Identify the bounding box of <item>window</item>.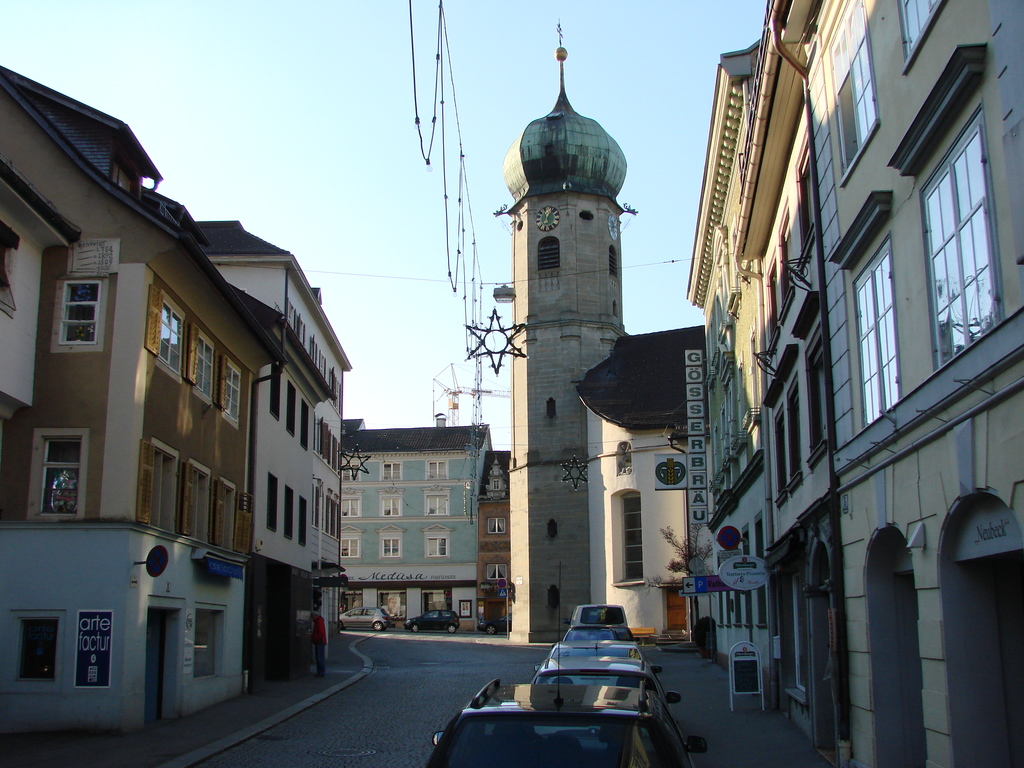
<box>15,616,61,683</box>.
